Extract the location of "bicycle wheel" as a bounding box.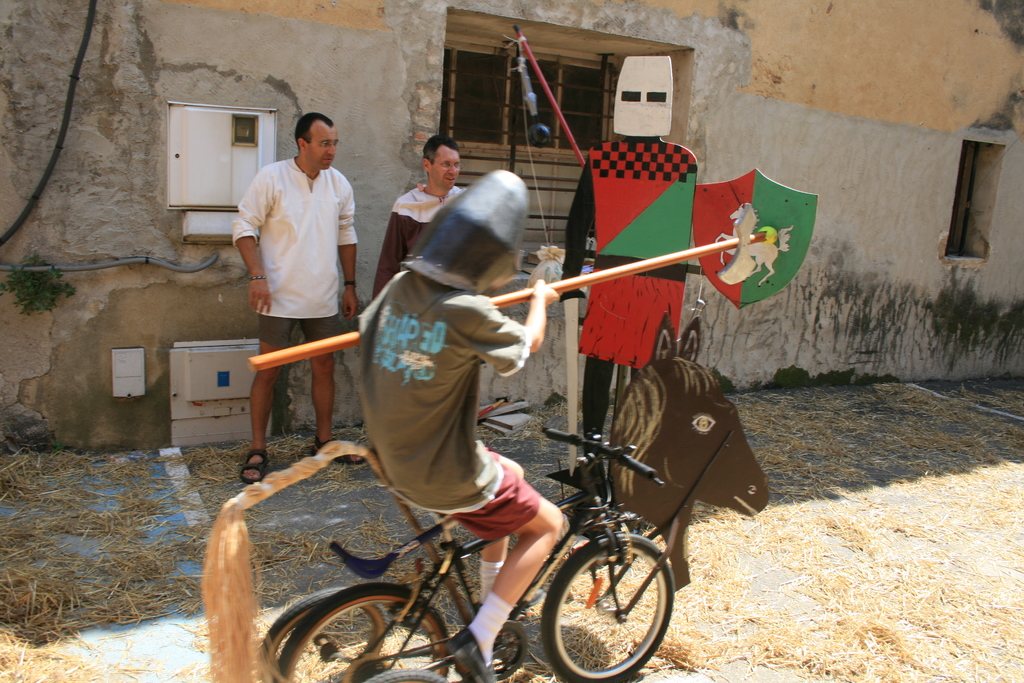
BBox(539, 532, 679, 682).
